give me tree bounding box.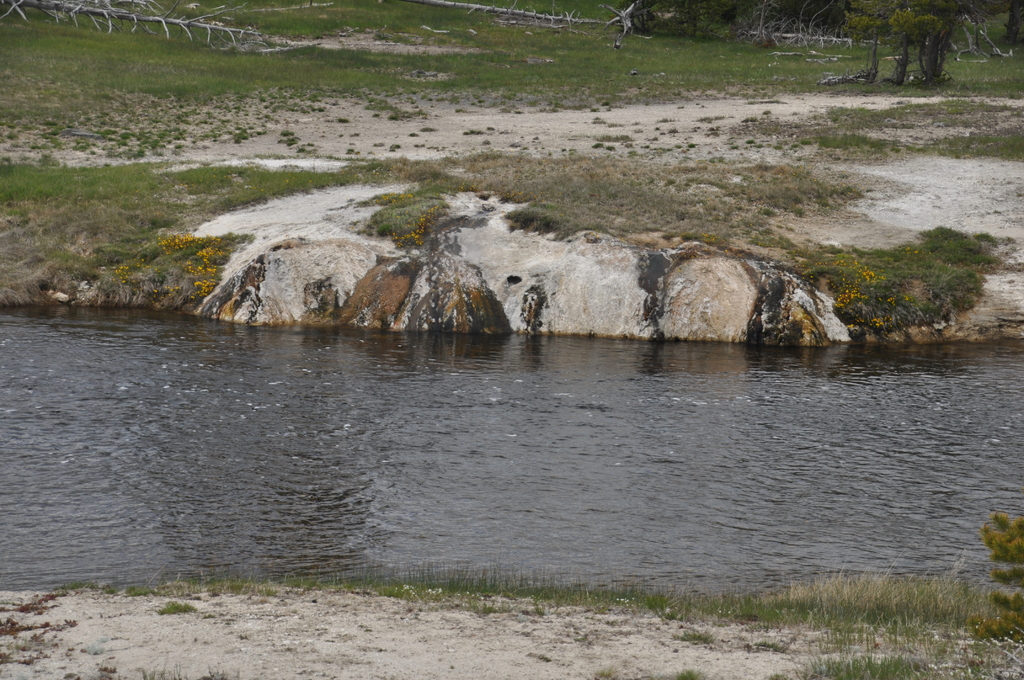
locate(913, 0, 974, 80).
